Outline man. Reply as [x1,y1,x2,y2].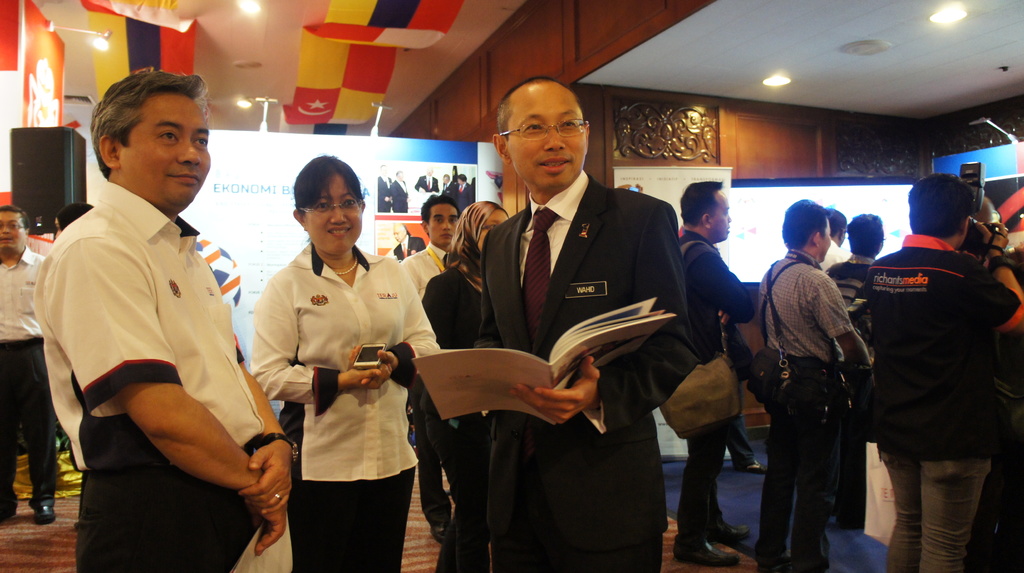
[679,167,760,560].
